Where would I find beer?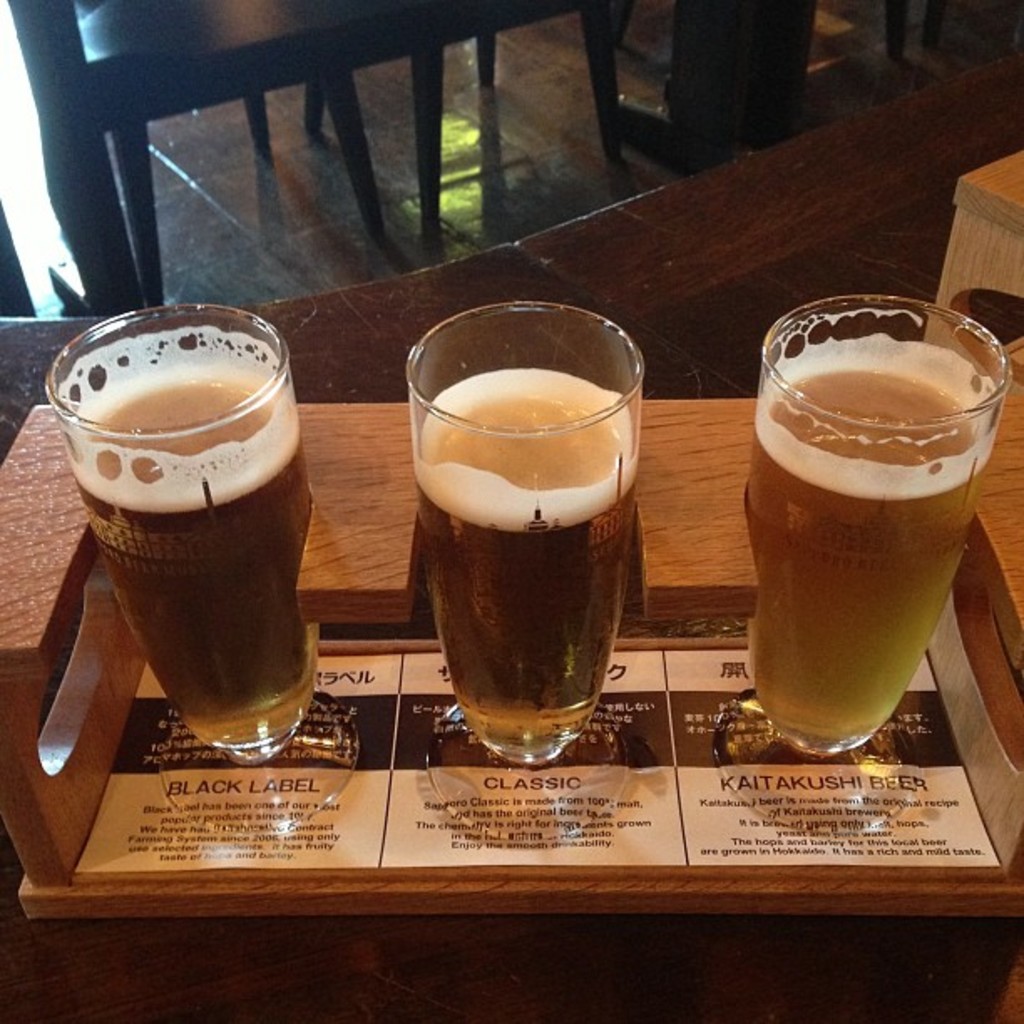
At rect(75, 361, 316, 738).
